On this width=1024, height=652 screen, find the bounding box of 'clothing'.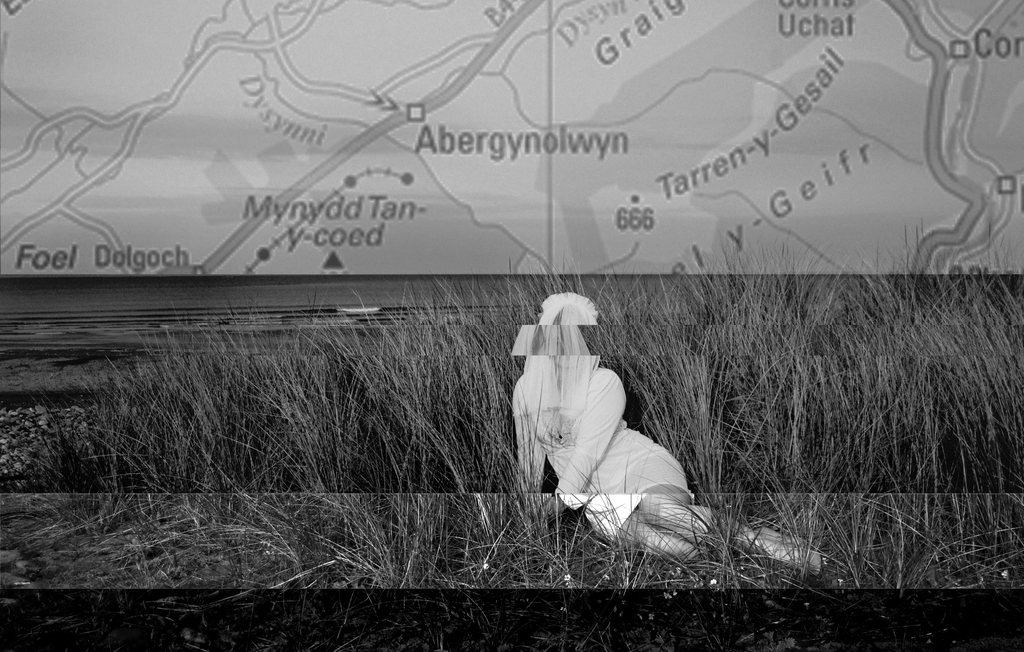
Bounding box: x1=522, y1=321, x2=707, y2=545.
